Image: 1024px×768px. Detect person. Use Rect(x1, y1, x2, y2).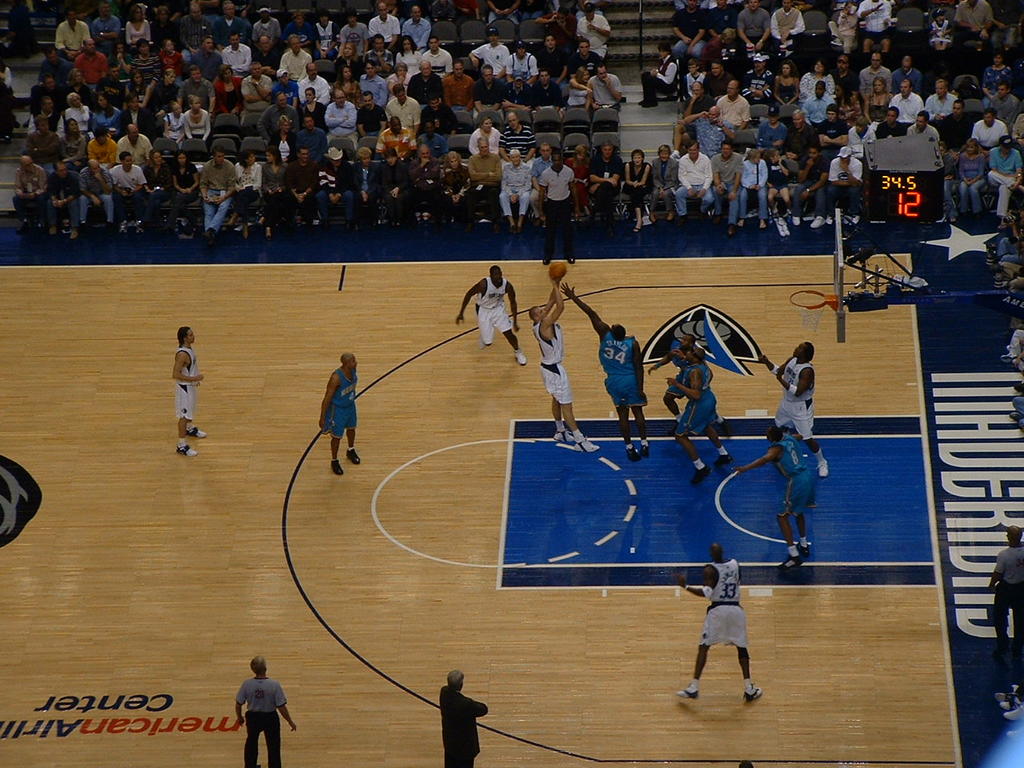
Rect(90, 92, 118, 134).
